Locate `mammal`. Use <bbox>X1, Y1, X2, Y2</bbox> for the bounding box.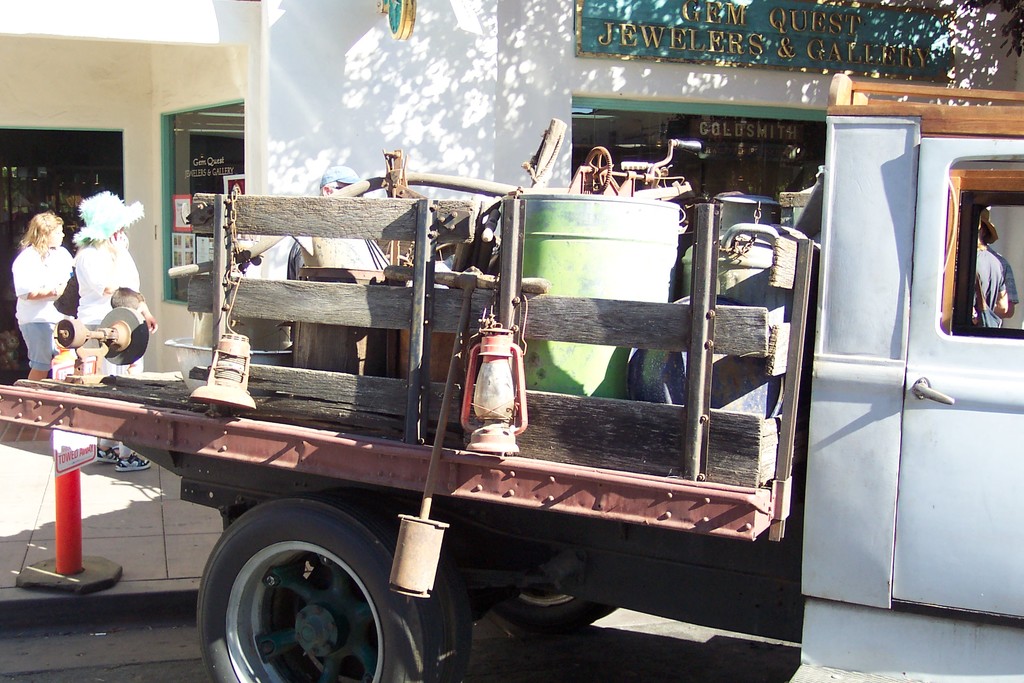
<bbox>69, 197, 147, 391</bbox>.
